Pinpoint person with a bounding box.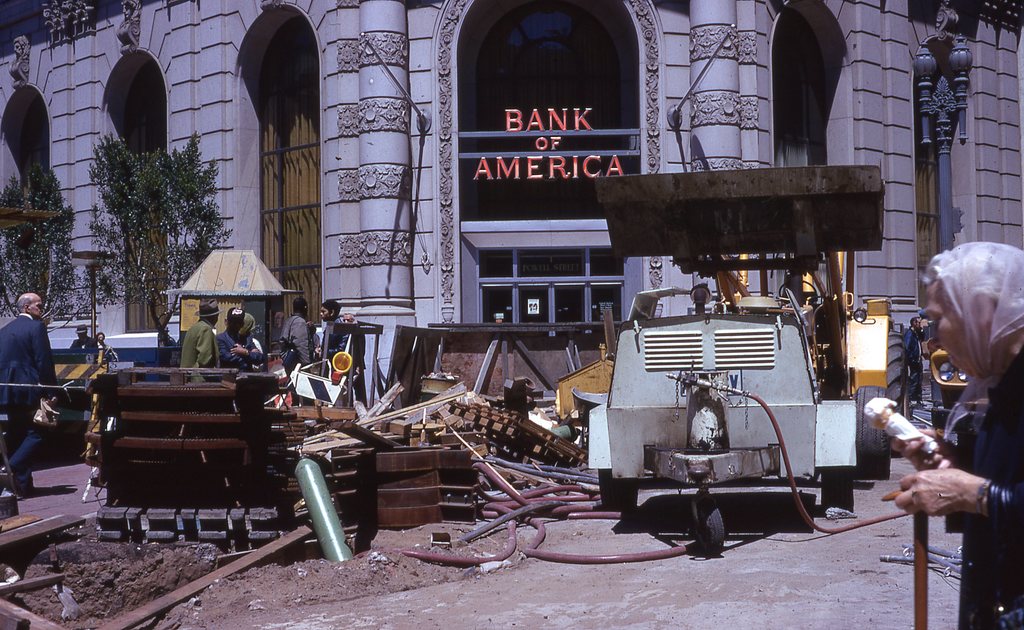
68/326/99/353.
